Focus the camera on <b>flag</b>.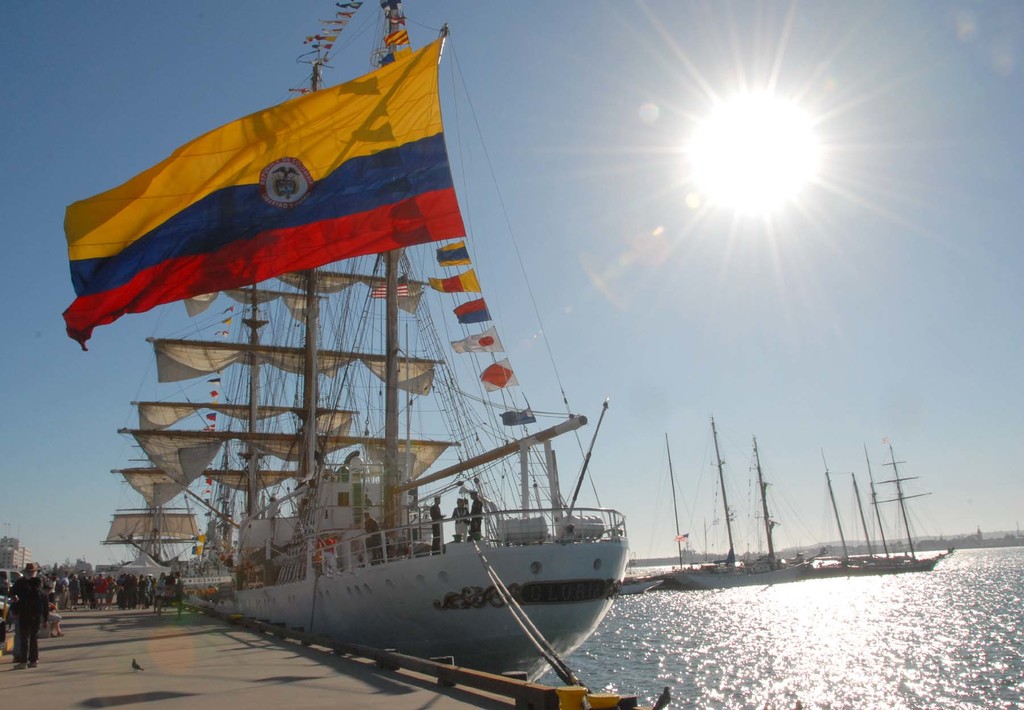
Focus region: {"left": 54, "top": 46, "right": 453, "bottom": 337}.
